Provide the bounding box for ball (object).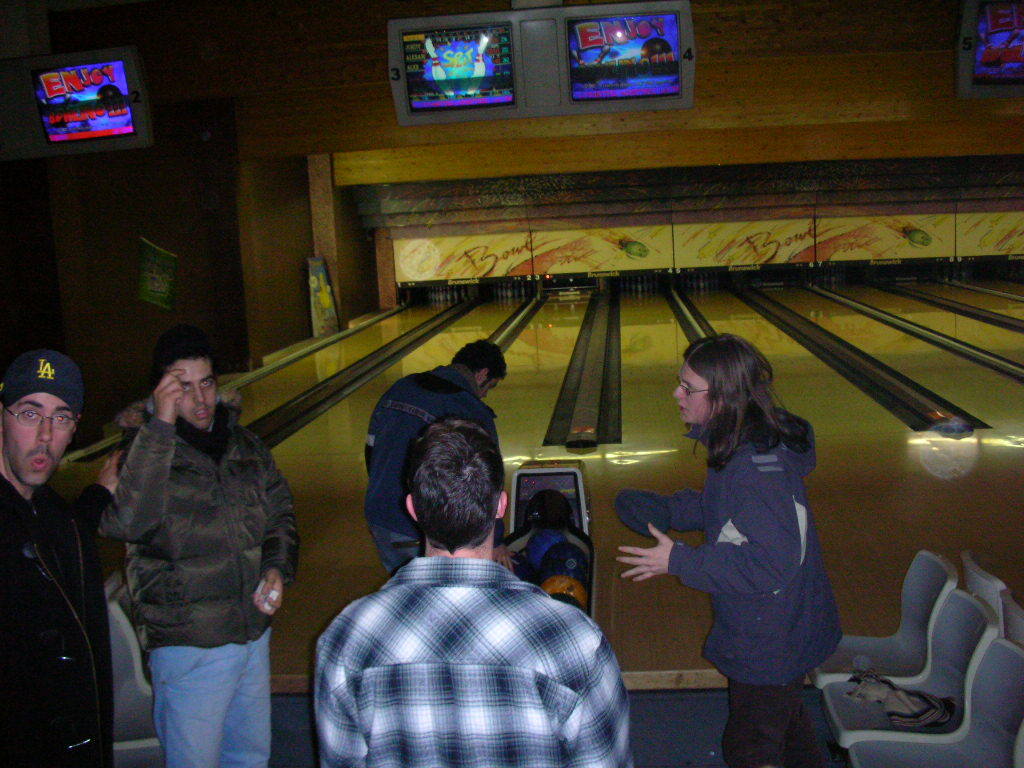
[x1=547, y1=575, x2=586, y2=608].
